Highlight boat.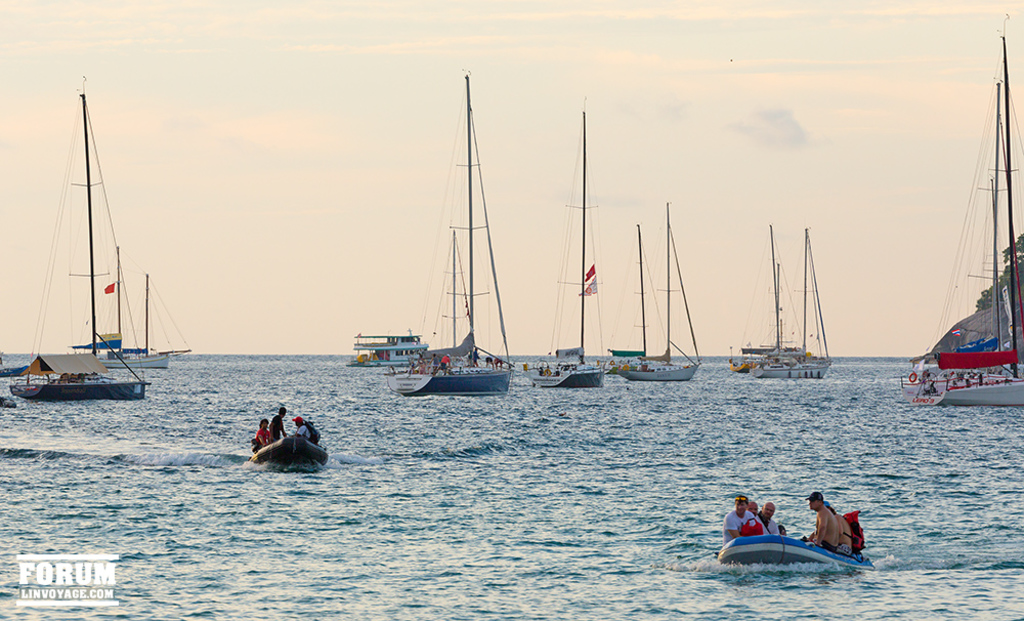
Highlighted region: box=[726, 220, 802, 376].
